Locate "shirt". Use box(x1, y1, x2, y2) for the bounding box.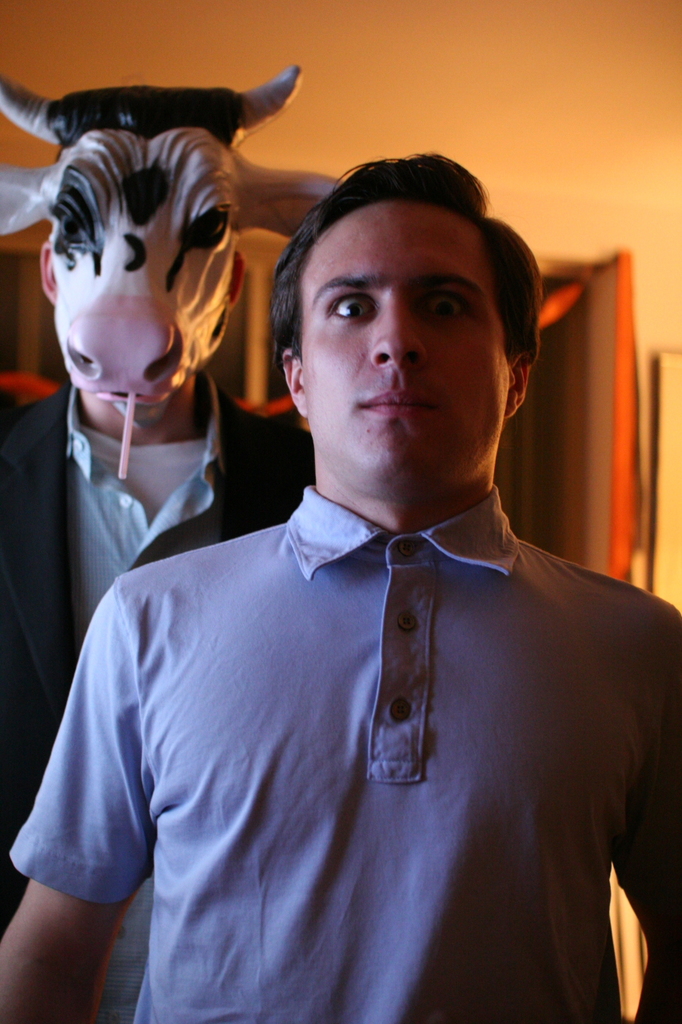
box(64, 367, 228, 642).
